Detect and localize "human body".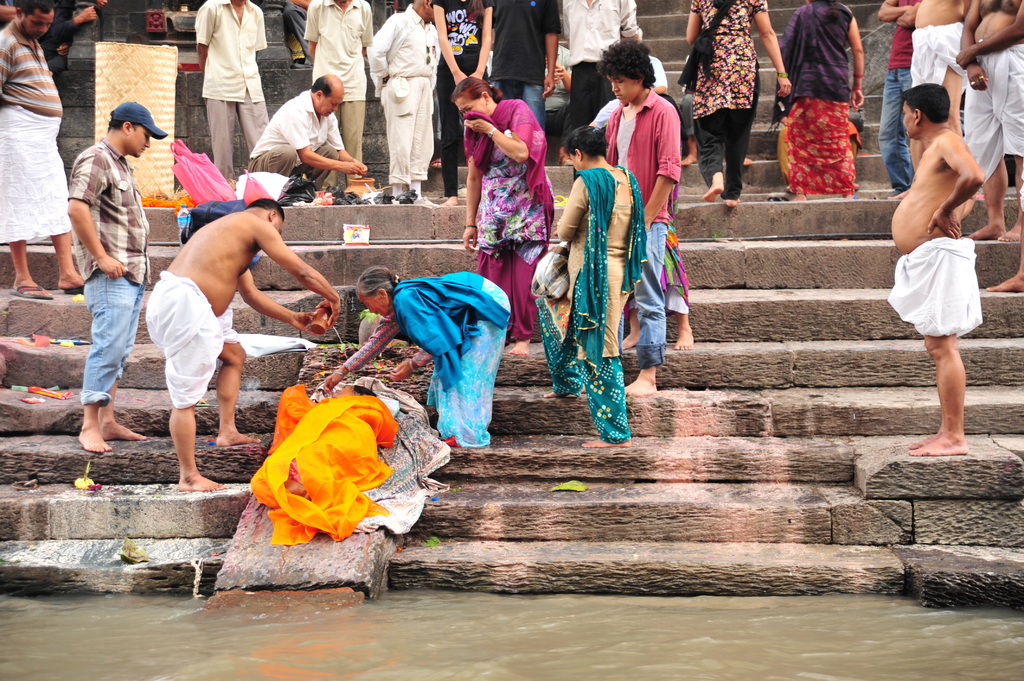
Localized at locate(436, 0, 490, 188).
